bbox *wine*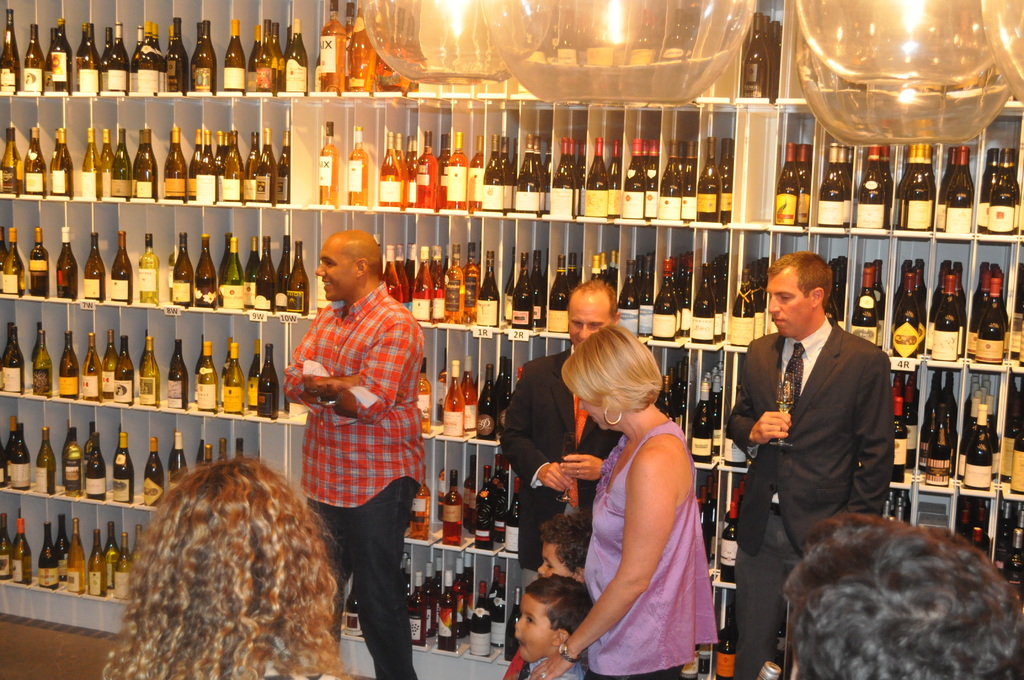
x1=717 y1=606 x2=733 y2=679
